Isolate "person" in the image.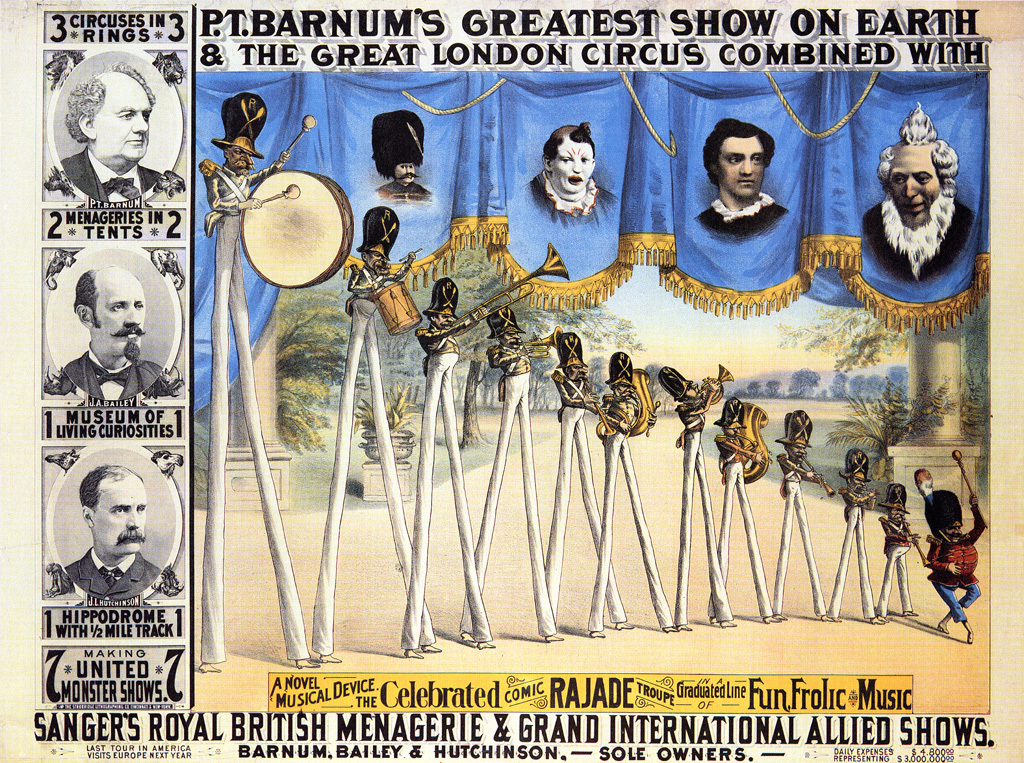
Isolated region: [x1=524, y1=124, x2=619, y2=227].
